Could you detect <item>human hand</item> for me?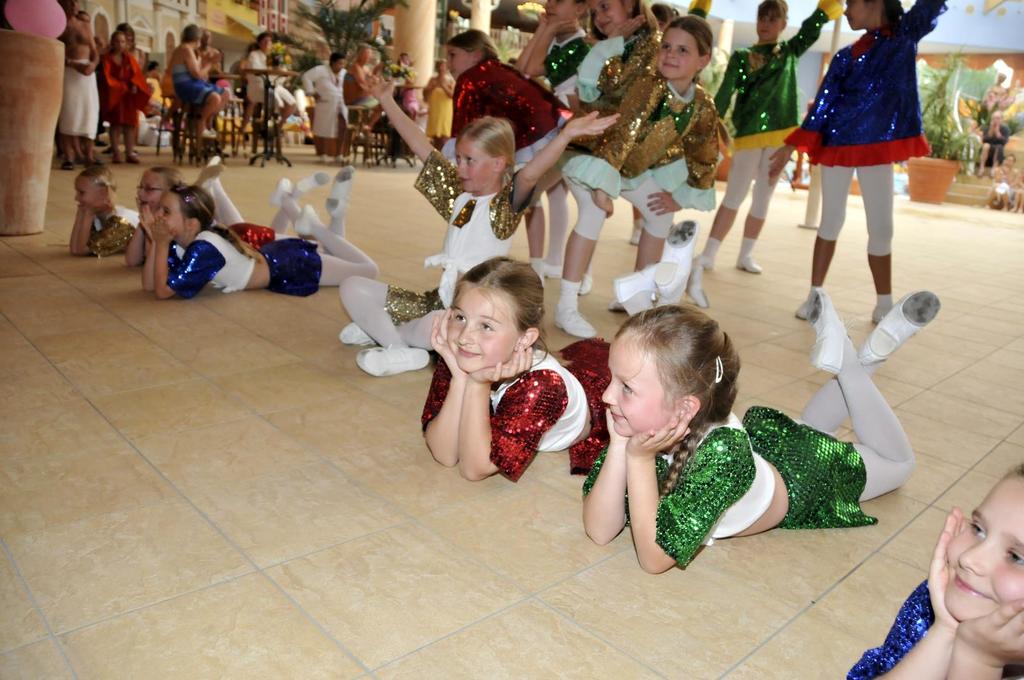
Detection result: bbox(88, 201, 115, 217).
